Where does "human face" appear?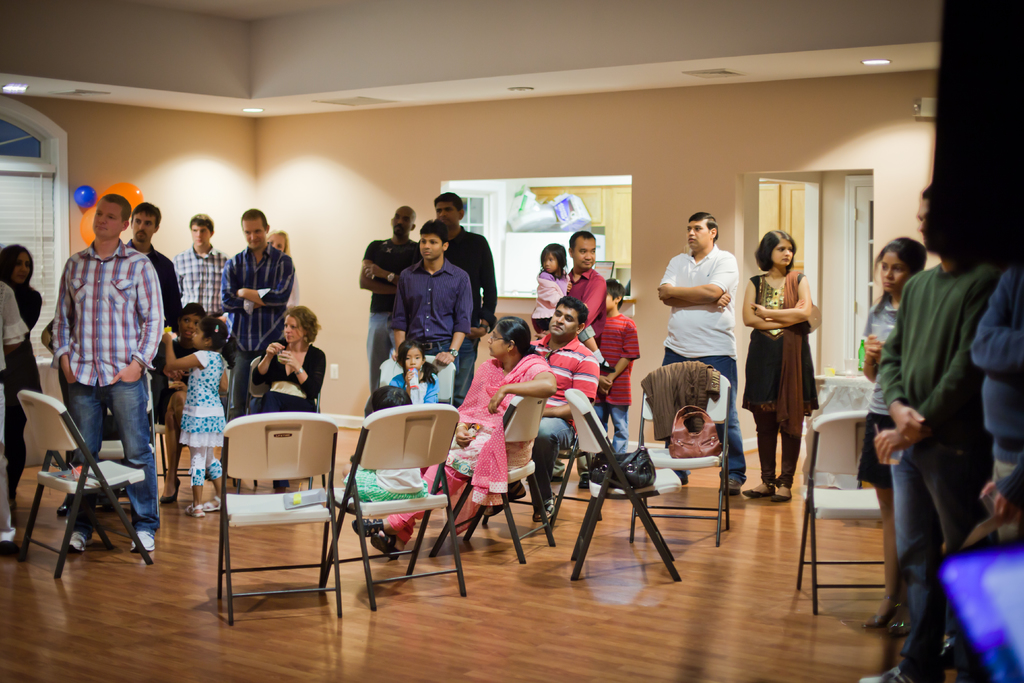
Appears at left=686, top=222, right=710, bottom=247.
